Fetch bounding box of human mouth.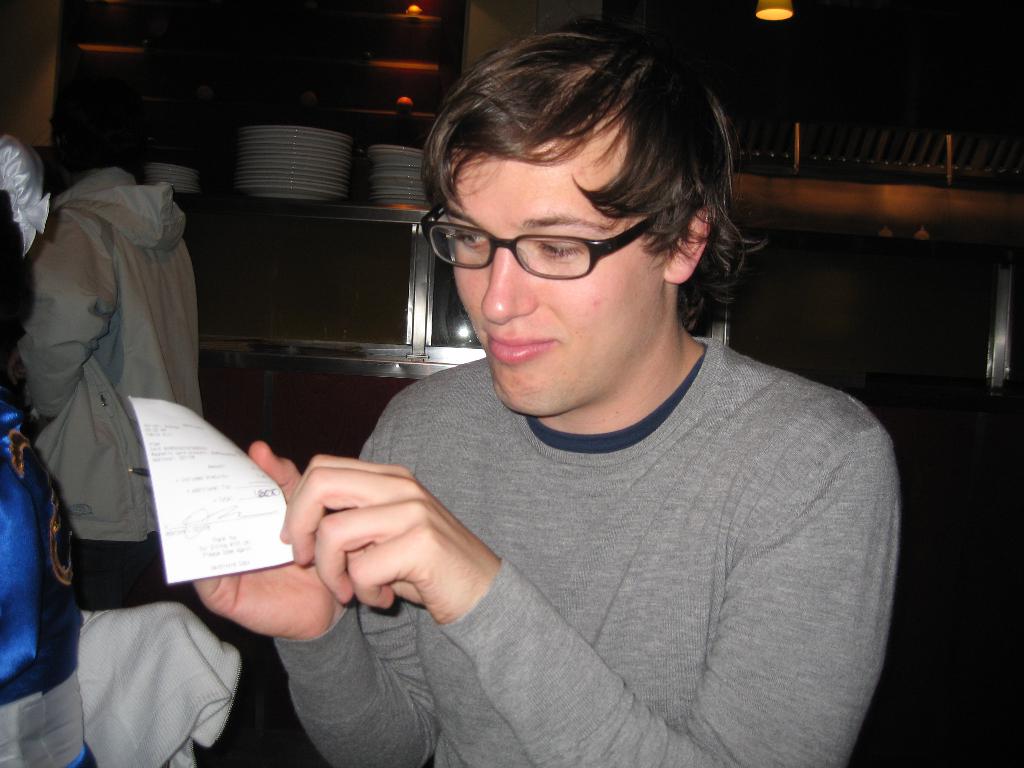
Bbox: region(485, 331, 554, 363).
